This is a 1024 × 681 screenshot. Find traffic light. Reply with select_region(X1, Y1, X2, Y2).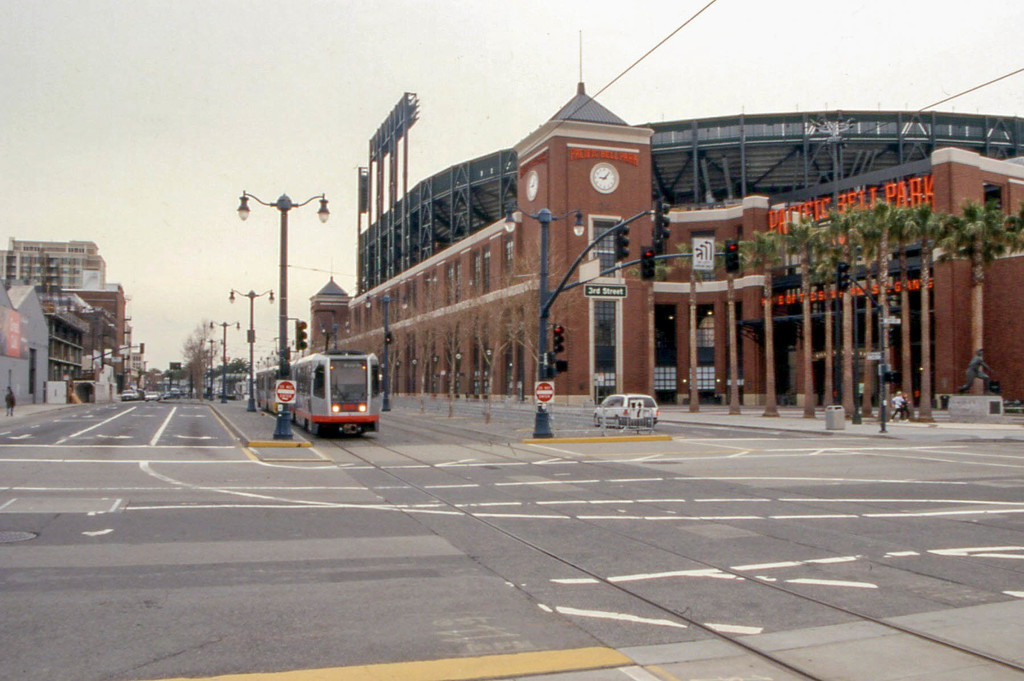
select_region(138, 343, 142, 354).
